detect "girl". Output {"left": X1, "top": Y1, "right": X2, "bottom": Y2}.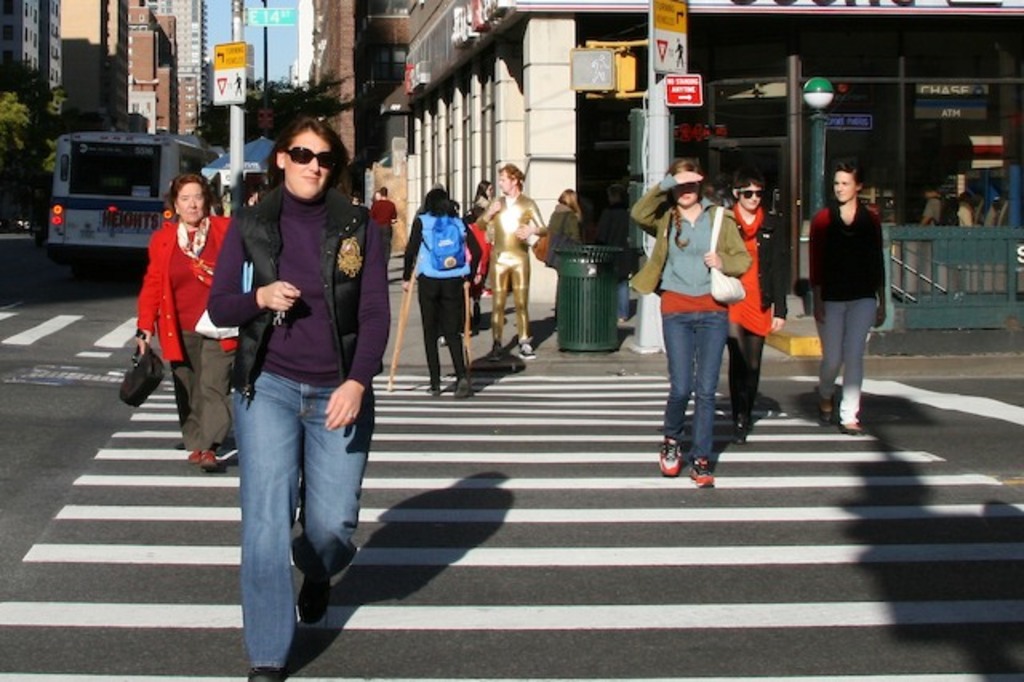
{"left": 210, "top": 114, "right": 394, "bottom": 680}.
